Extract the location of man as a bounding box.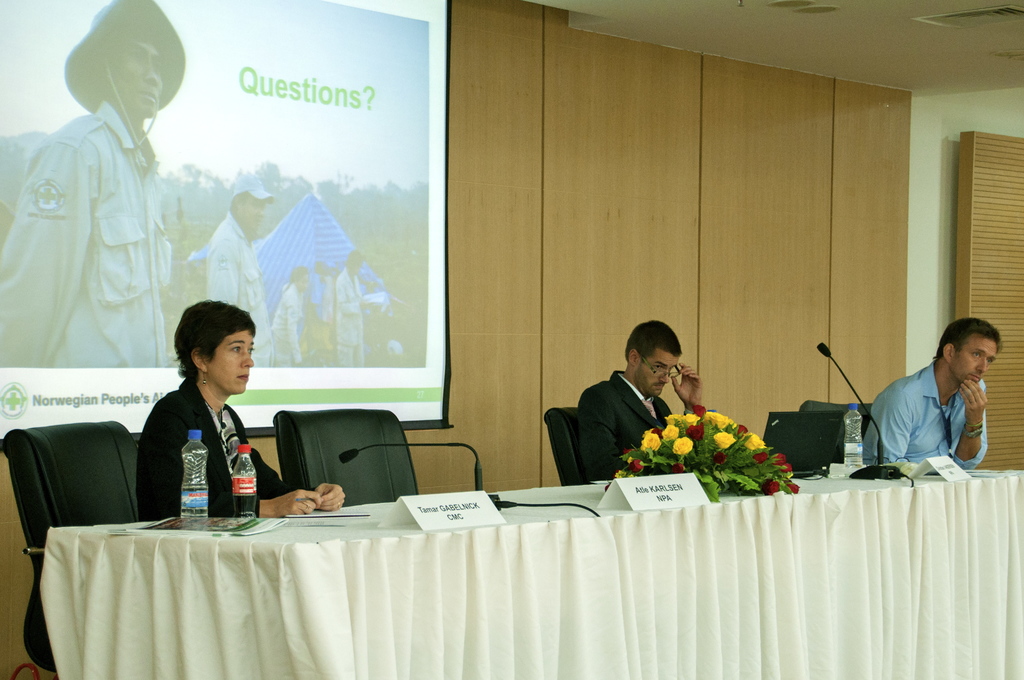
{"left": 574, "top": 321, "right": 701, "bottom": 478}.
